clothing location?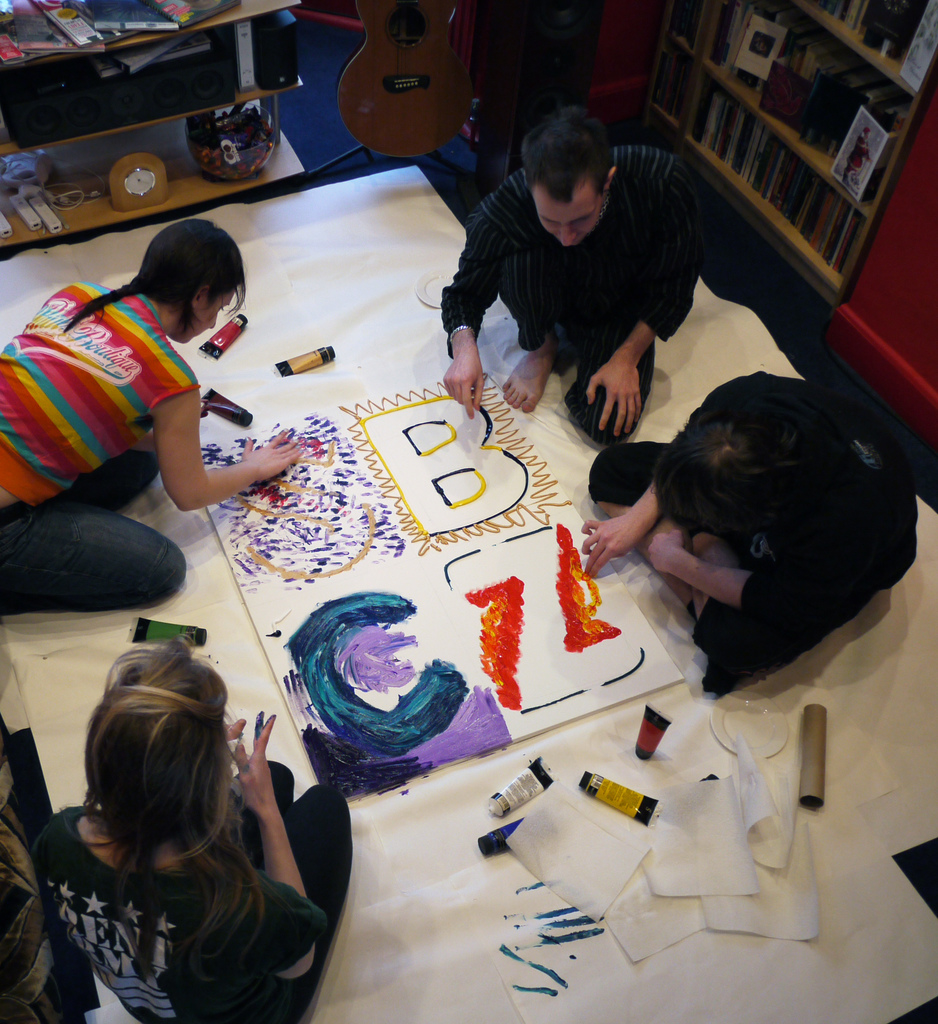
(x1=0, y1=275, x2=206, y2=616)
